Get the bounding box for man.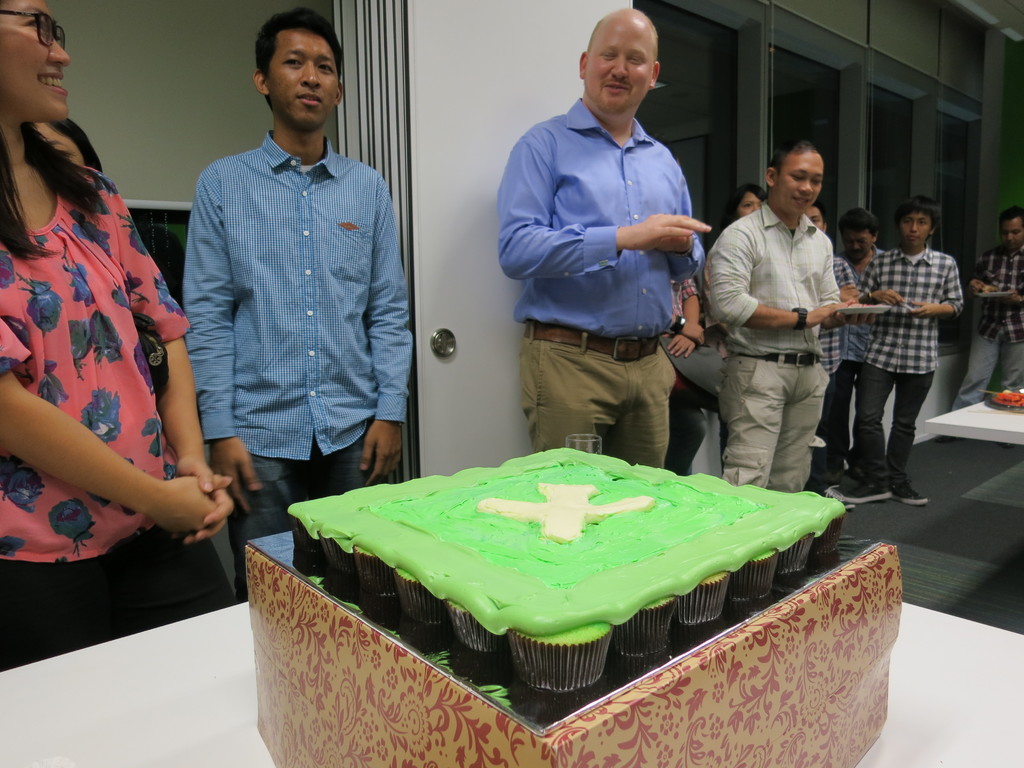
Rect(845, 204, 900, 483).
